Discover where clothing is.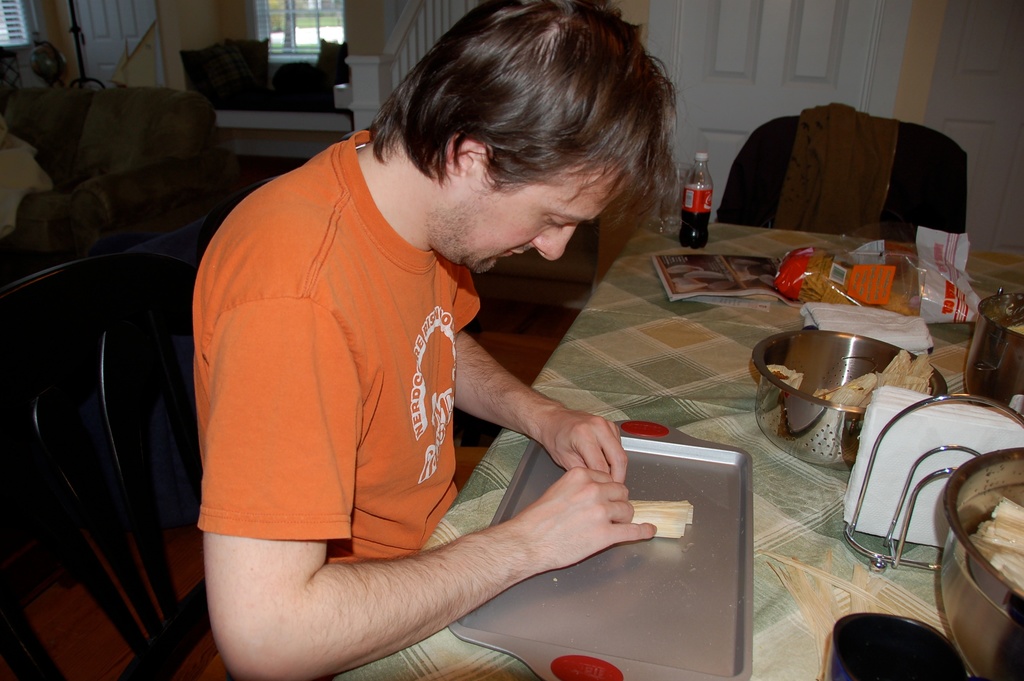
Discovered at x1=193, y1=131, x2=483, y2=566.
